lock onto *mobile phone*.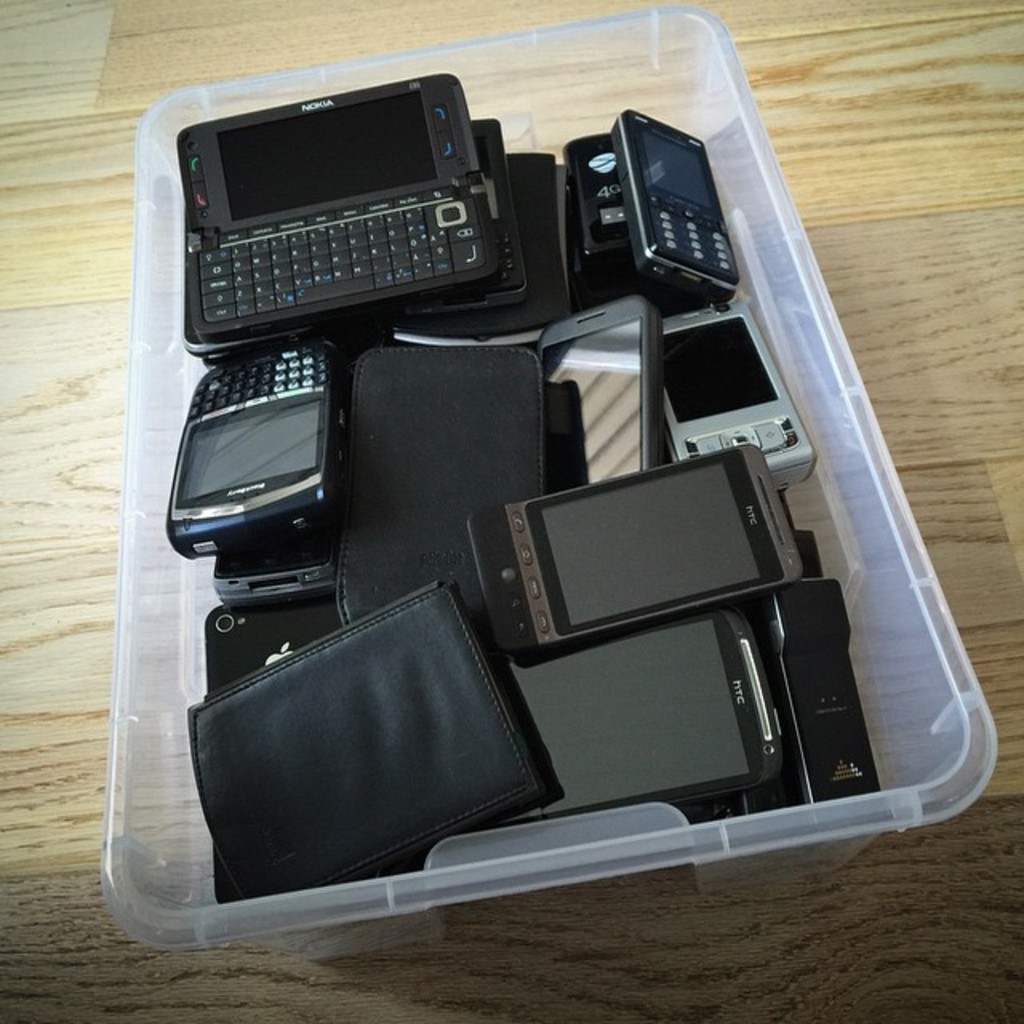
Locked: <region>202, 594, 342, 694</region>.
